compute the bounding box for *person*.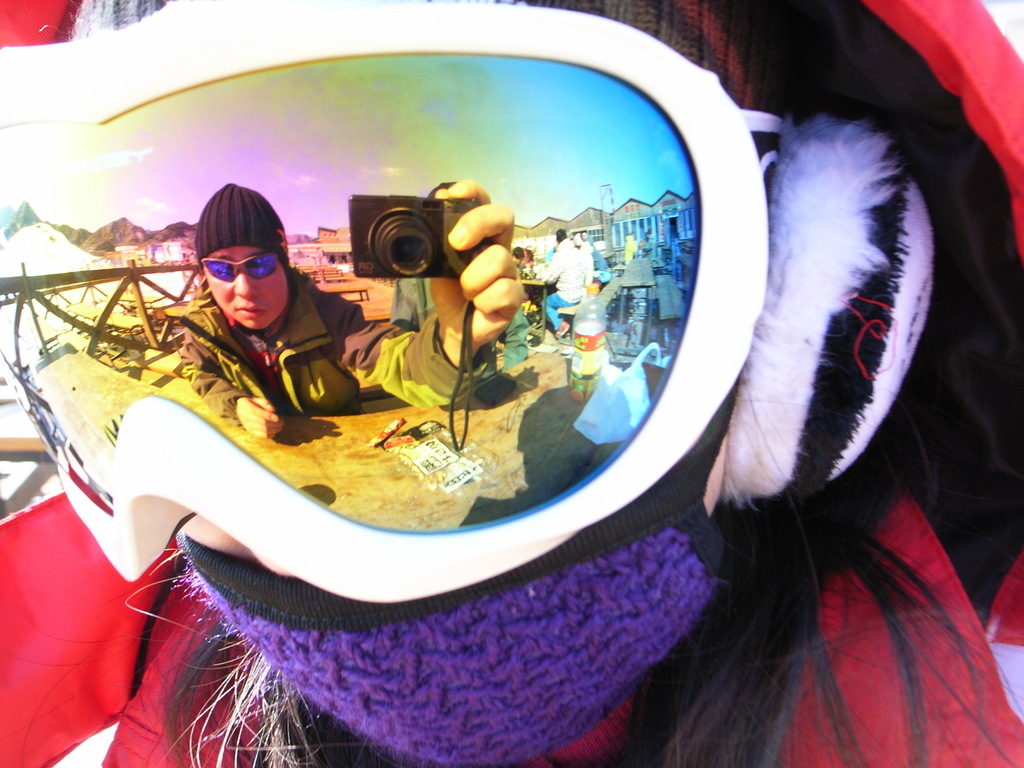
left=171, top=506, right=260, bottom=566.
